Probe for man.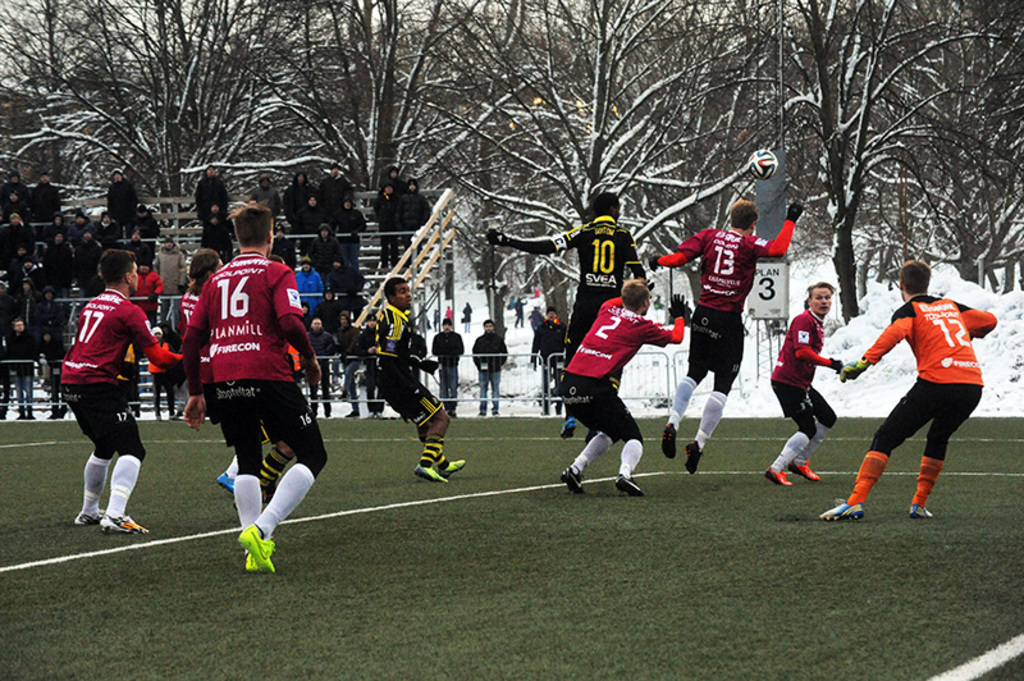
Probe result: region(319, 160, 357, 215).
